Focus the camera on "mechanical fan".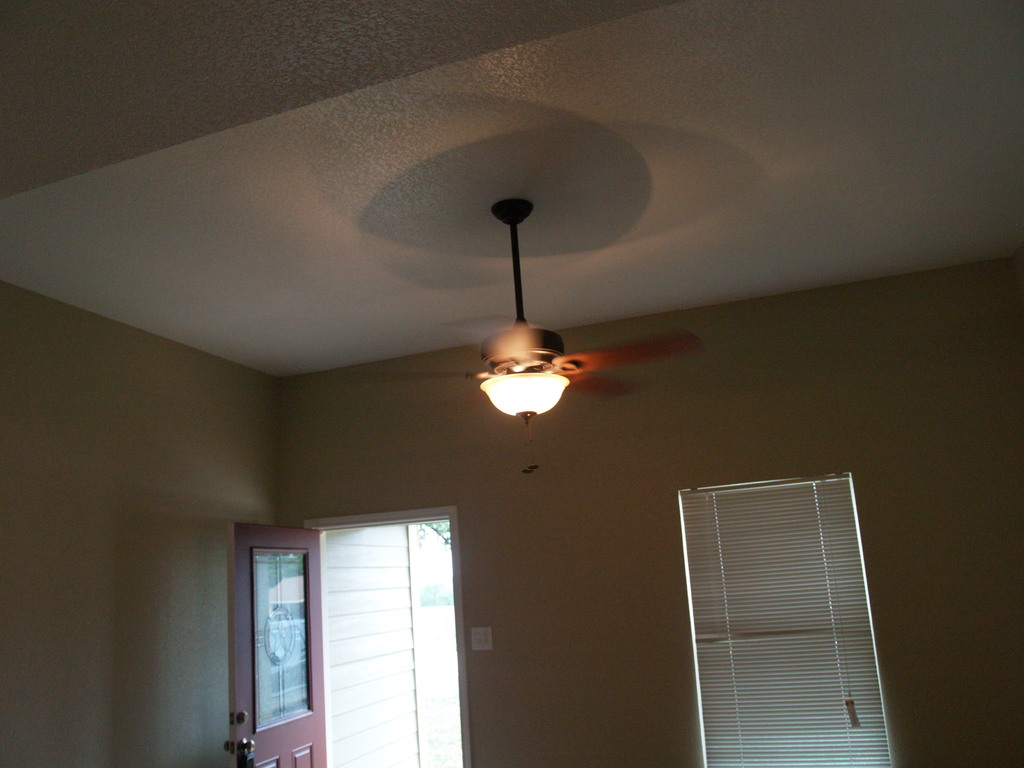
Focus region: x1=349, y1=192, x2=702, y2=428.
